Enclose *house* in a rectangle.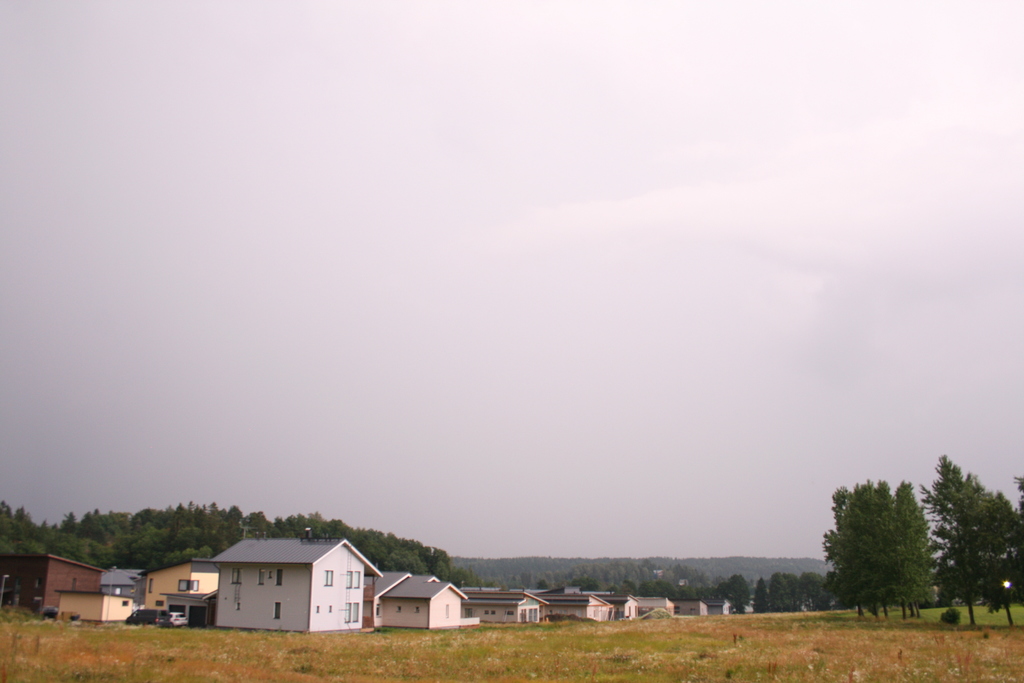
pyautogui.locateOnScreen(461, 591, 552, 625).
